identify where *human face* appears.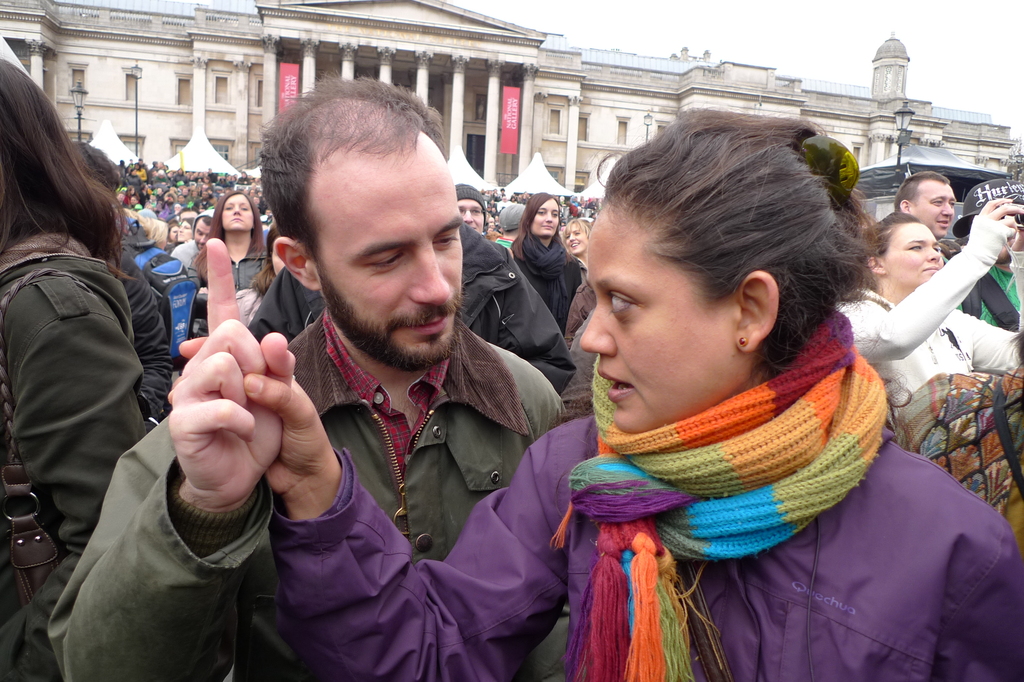
Appears at select_region(309, 150, 464, 361).
